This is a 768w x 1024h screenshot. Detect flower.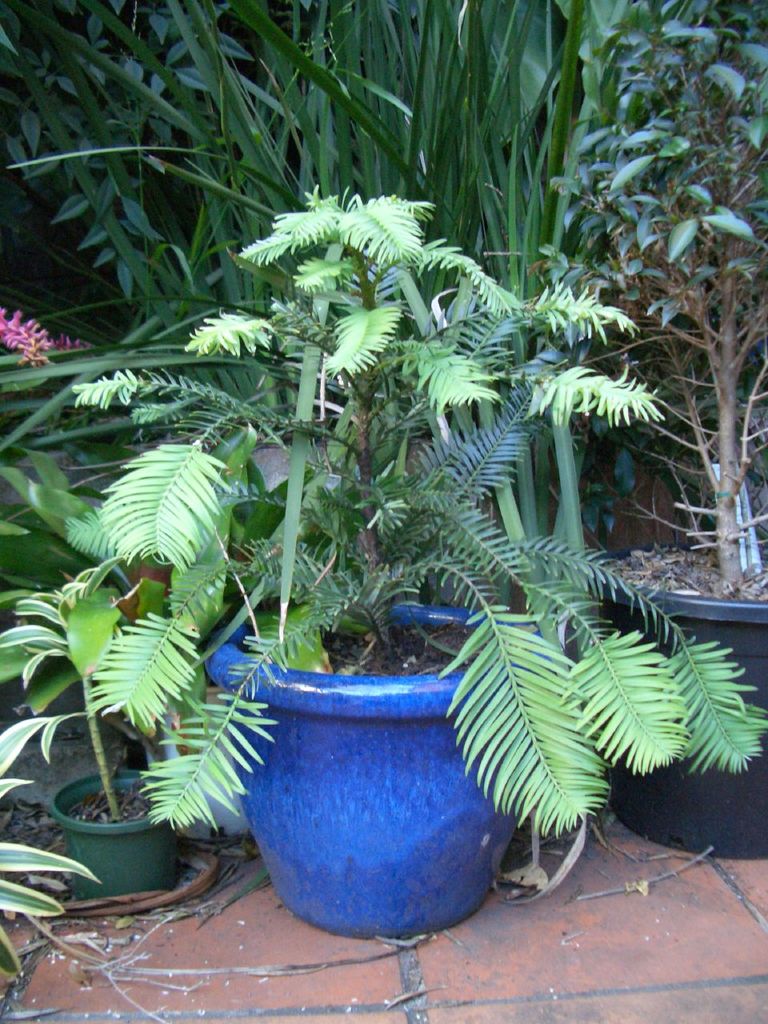
0,304,60,371.
